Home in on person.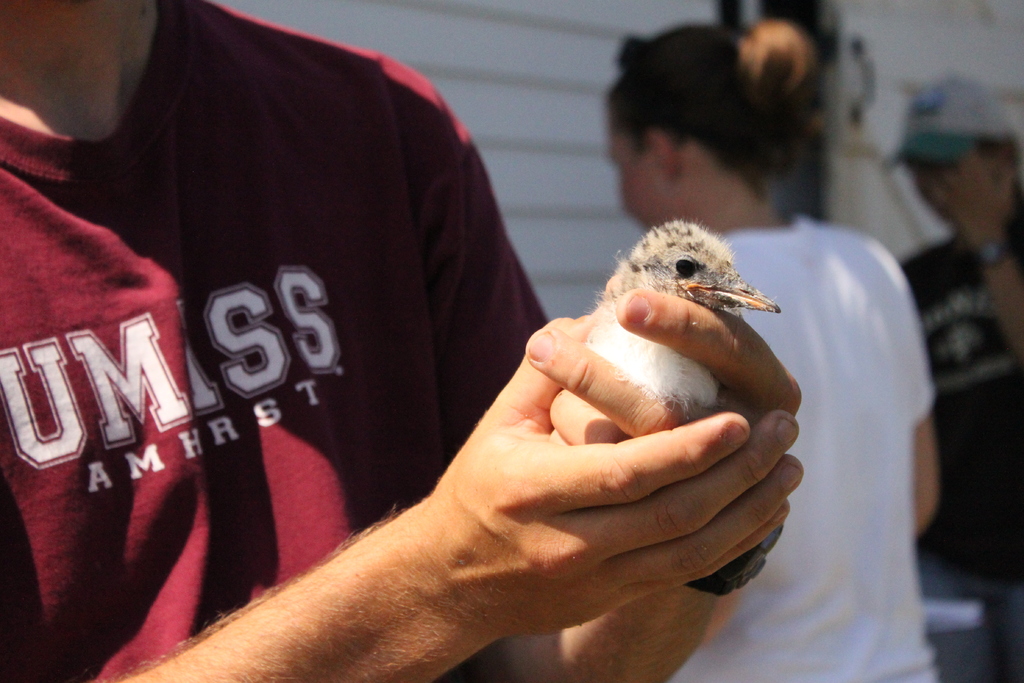
Homed in at bbox=(893, 79, 1023, 682).
